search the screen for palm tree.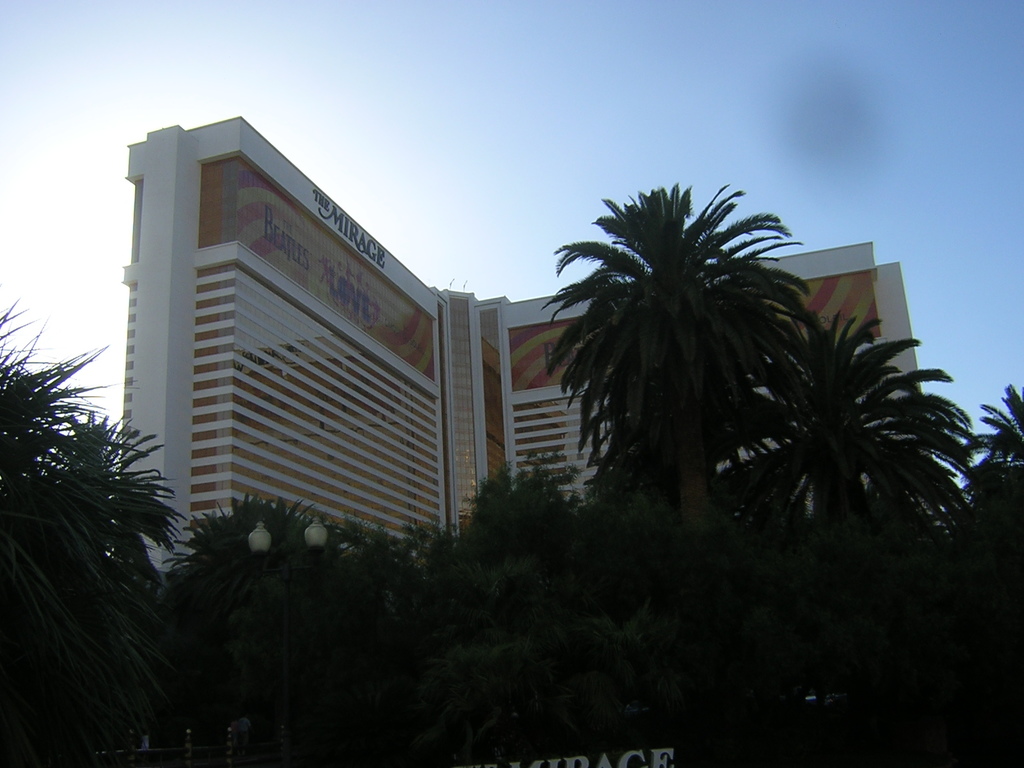
Found at locate(537, 202, 845, 554).
